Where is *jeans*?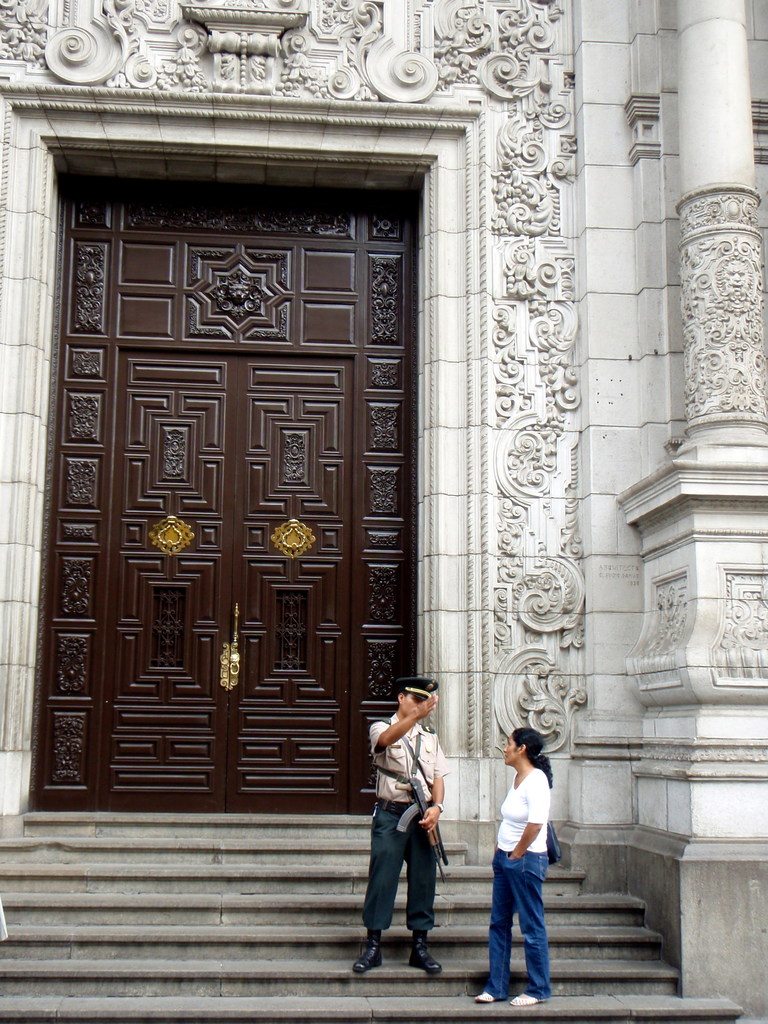
<bbox>479, 849, 563, 1005</bbox>.
